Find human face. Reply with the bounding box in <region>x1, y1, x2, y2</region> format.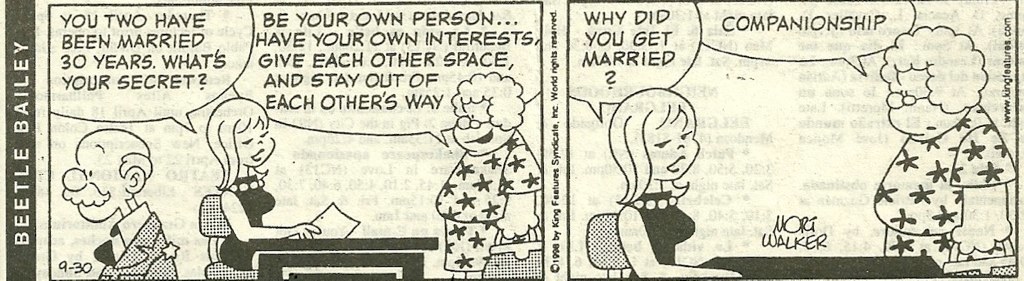
<region>886, 70, 939, 138</region>.
